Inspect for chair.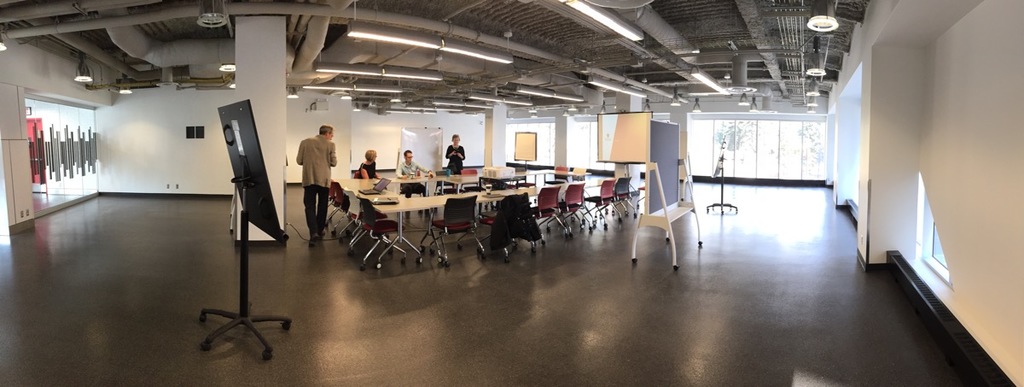
Inspection: (x1=602, y1=177, x2=640, y2=220).
